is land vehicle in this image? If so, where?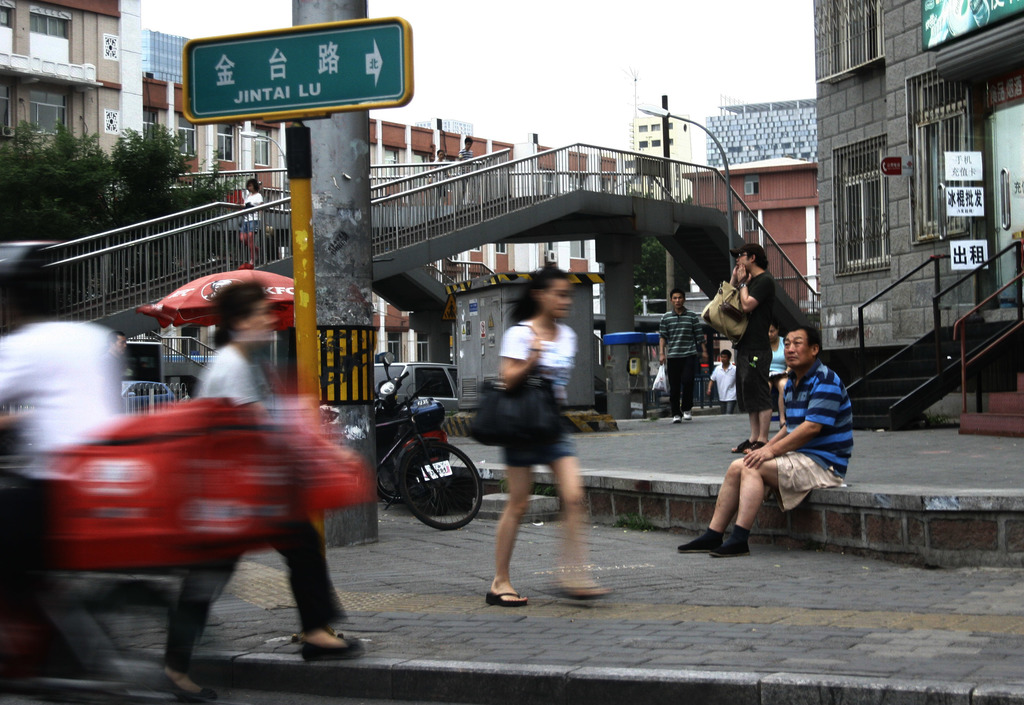
Yes, at <region>364, 358, 453, 514</region>.
